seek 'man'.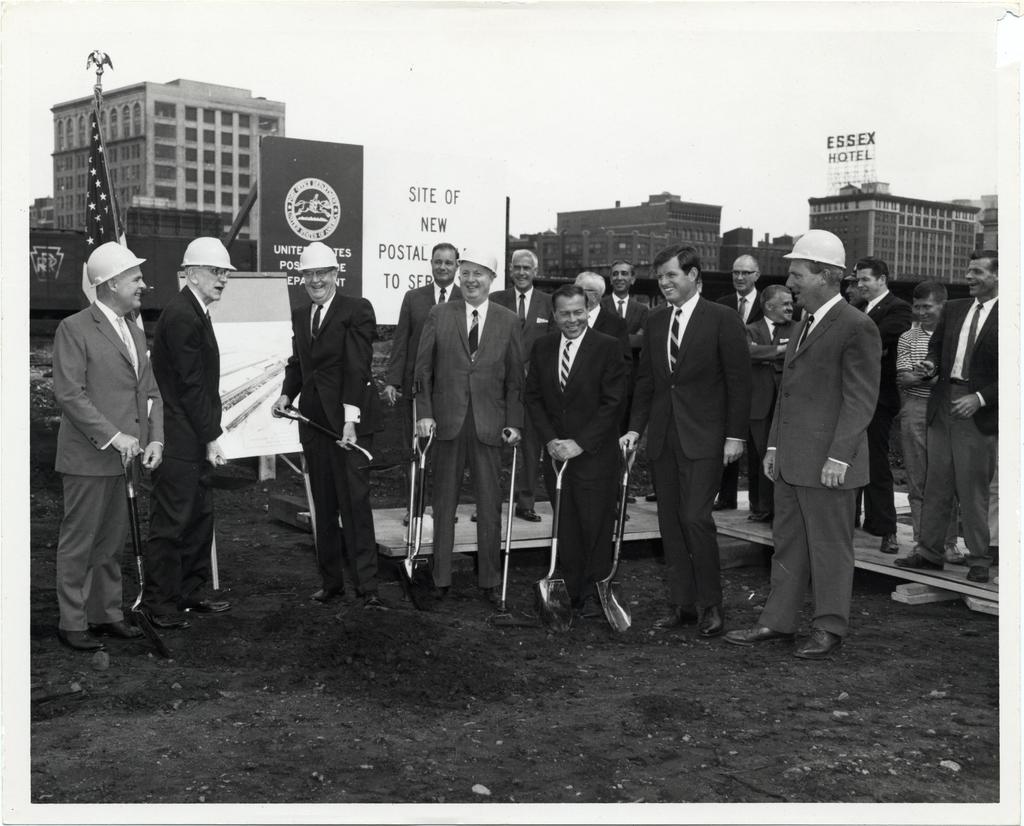
[415, 241, 532, 613].
